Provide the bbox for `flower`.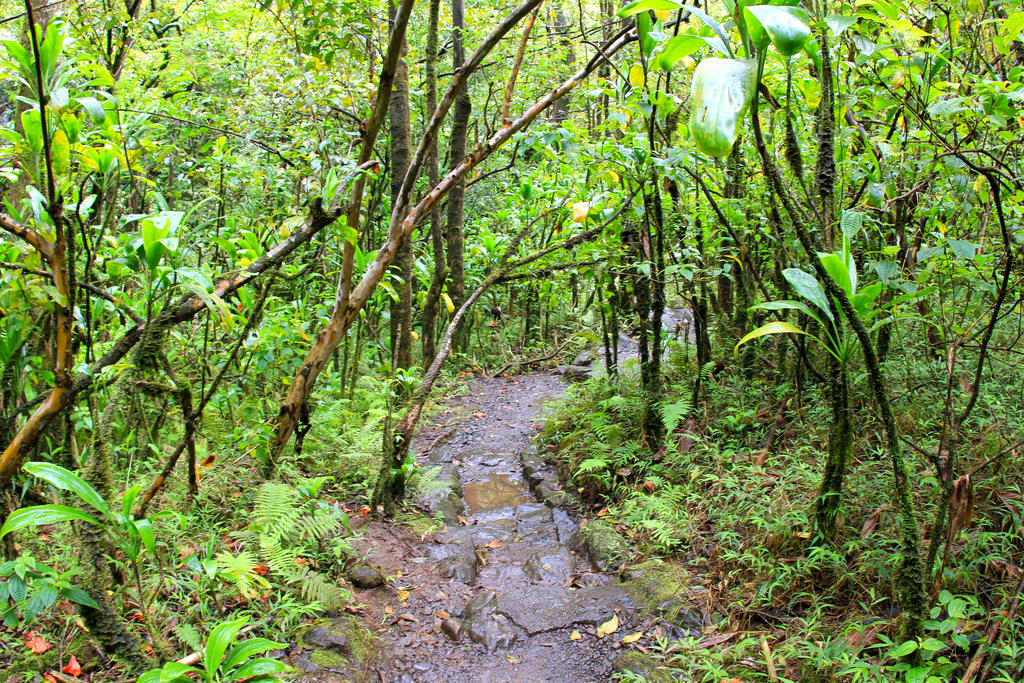
bbox(172, 543, 195, 559).
